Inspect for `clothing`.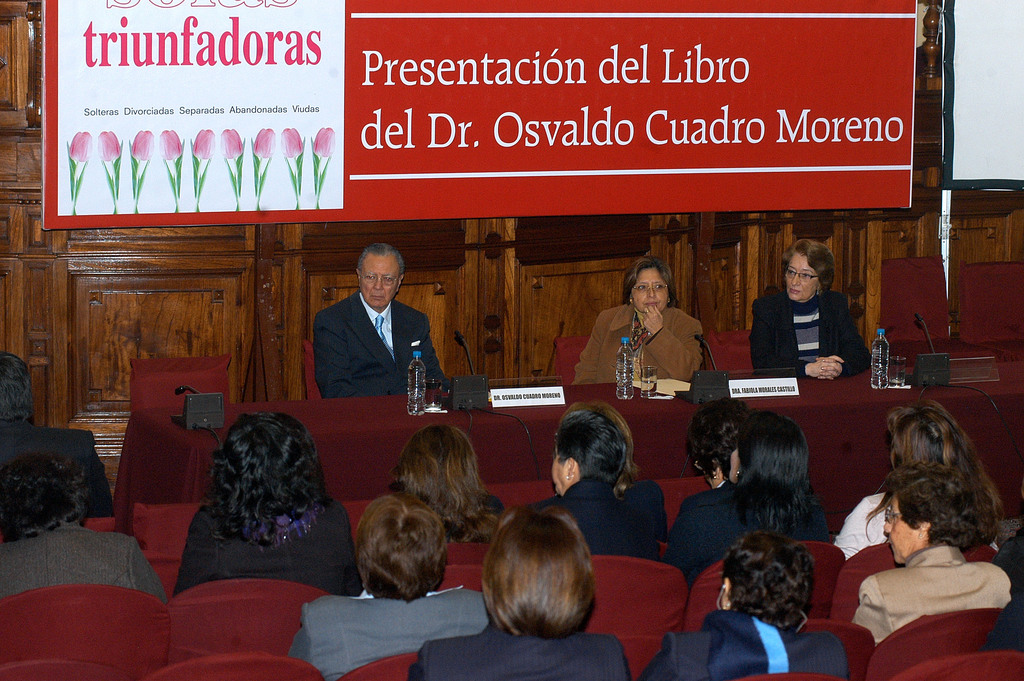
Inspection: box=[170, 500, 362, 603].
